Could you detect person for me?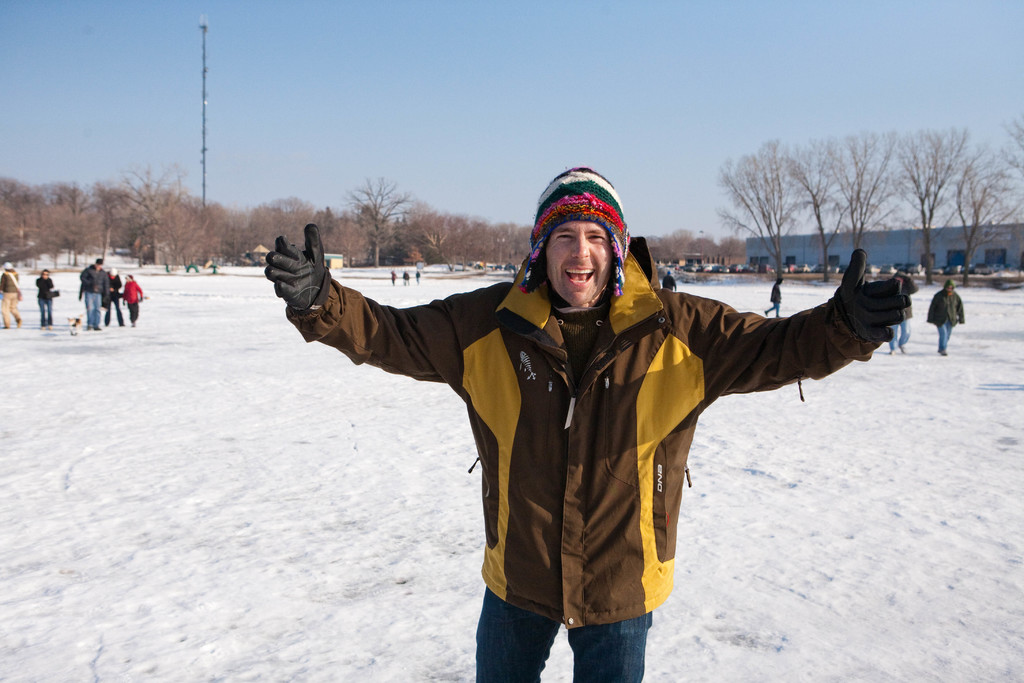
Detection result: x1=890, y1=270, x2=923, y2=355.
